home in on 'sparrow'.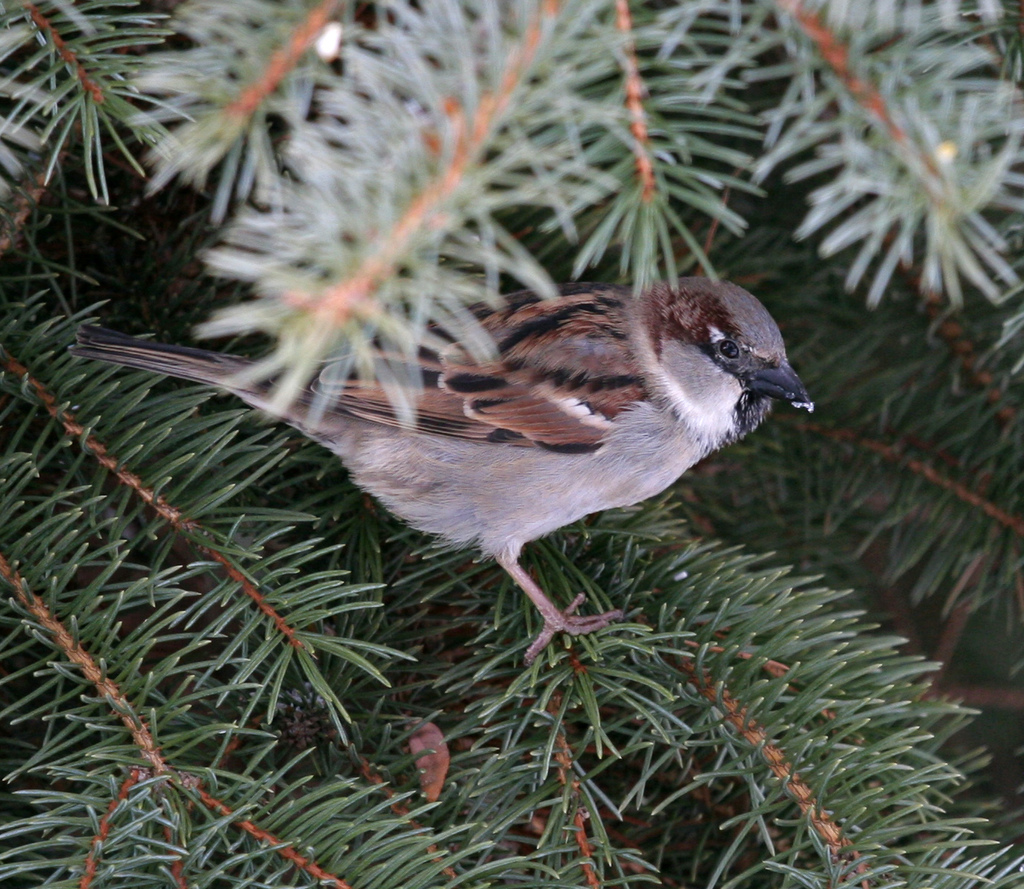
Homed in at x1=69, y1=283, x2=814, y2=662.
